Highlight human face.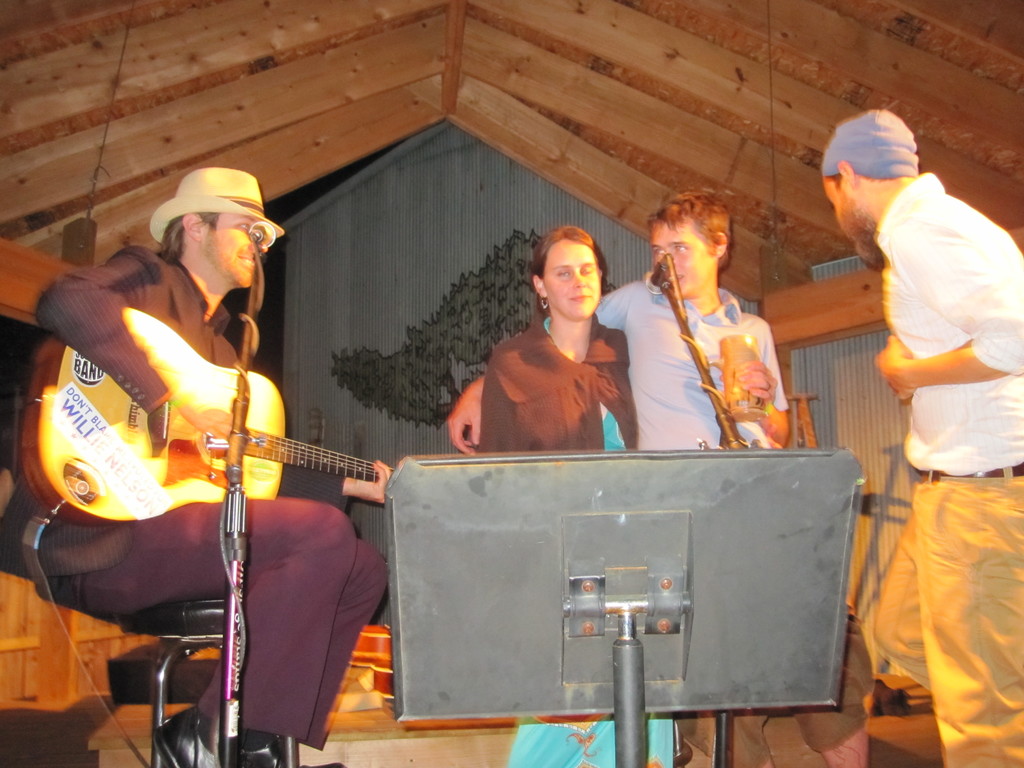
Highlighted region: <region>650, 223, 712, 298</region>.
